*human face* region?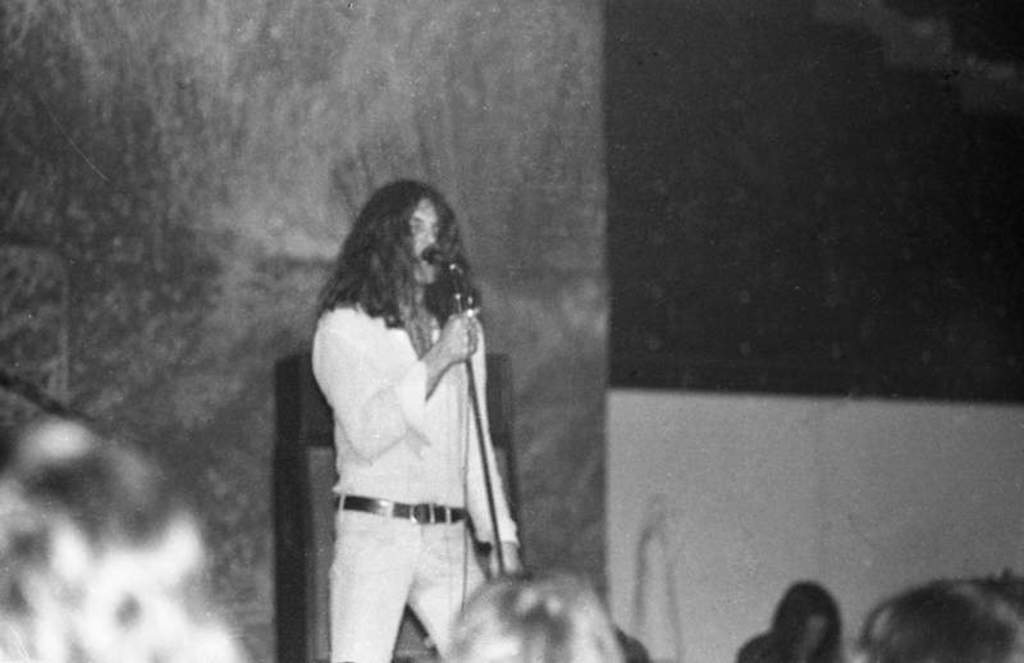
404 196 442 283
